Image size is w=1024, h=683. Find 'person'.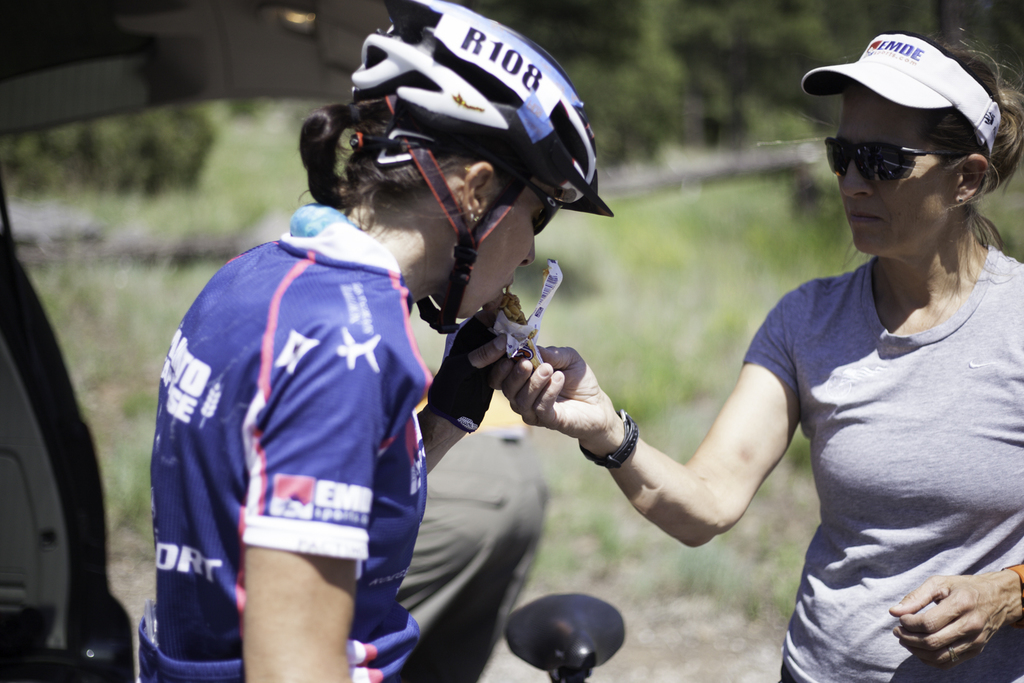
box=[500, 35, 1023, 682].
